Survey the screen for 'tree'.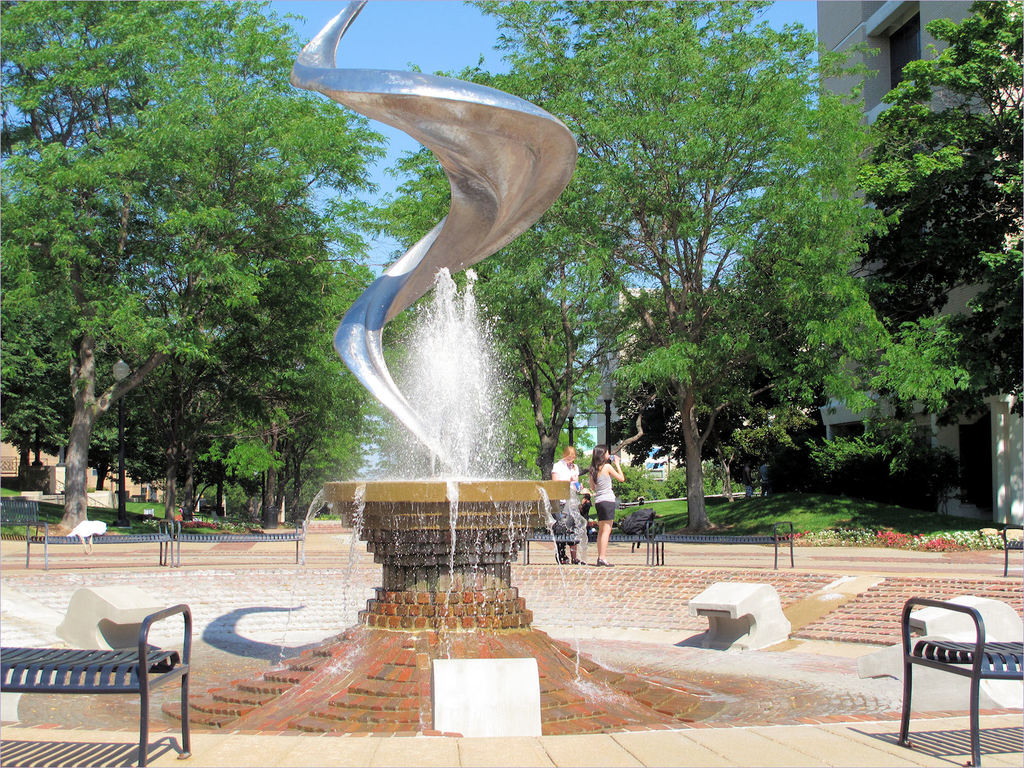
Survey found: {"x1": 337, "y1": 0, "x2": 969, "y2": 532}.
